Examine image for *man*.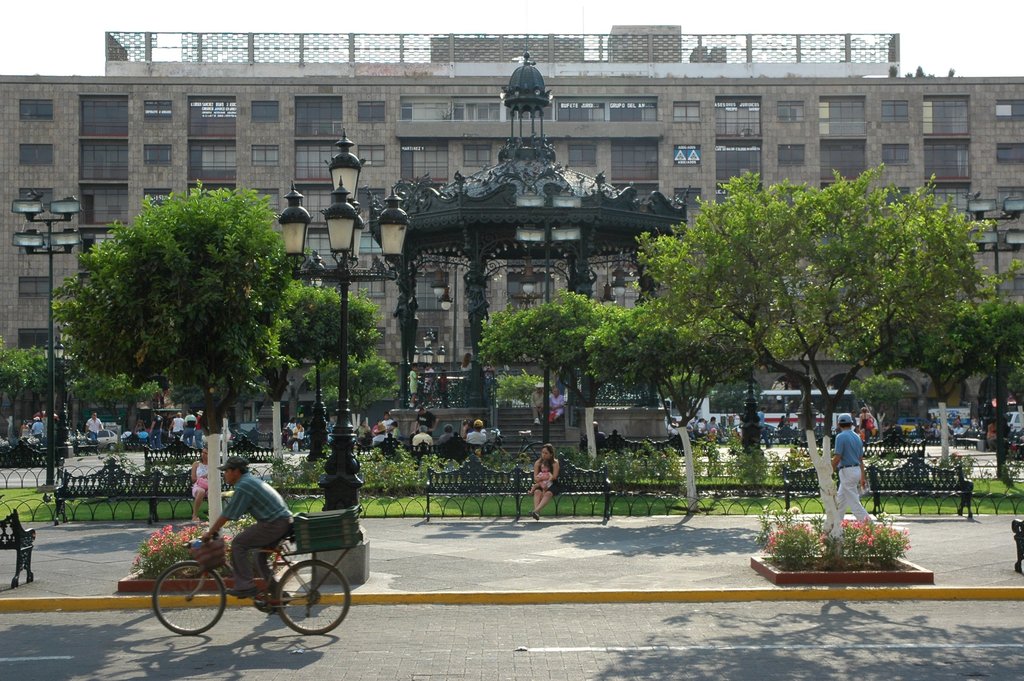
Examination result: pyautogui.locateOnScreen(460, 416, 487, 446).
